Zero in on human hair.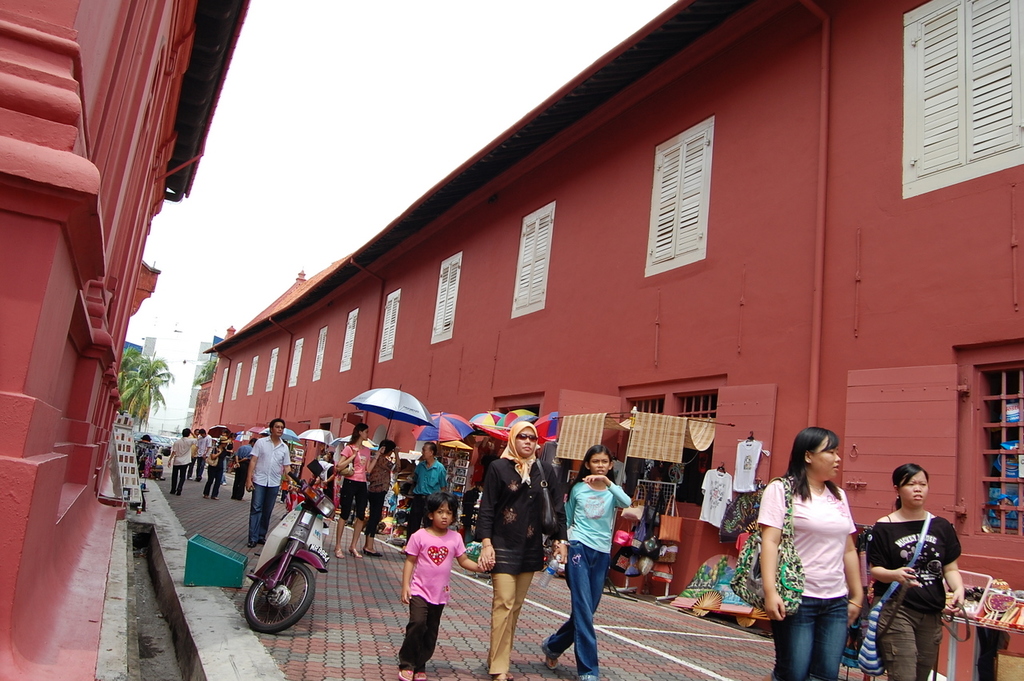
Zeroed in: select_region(269, 416, 288, 433).
